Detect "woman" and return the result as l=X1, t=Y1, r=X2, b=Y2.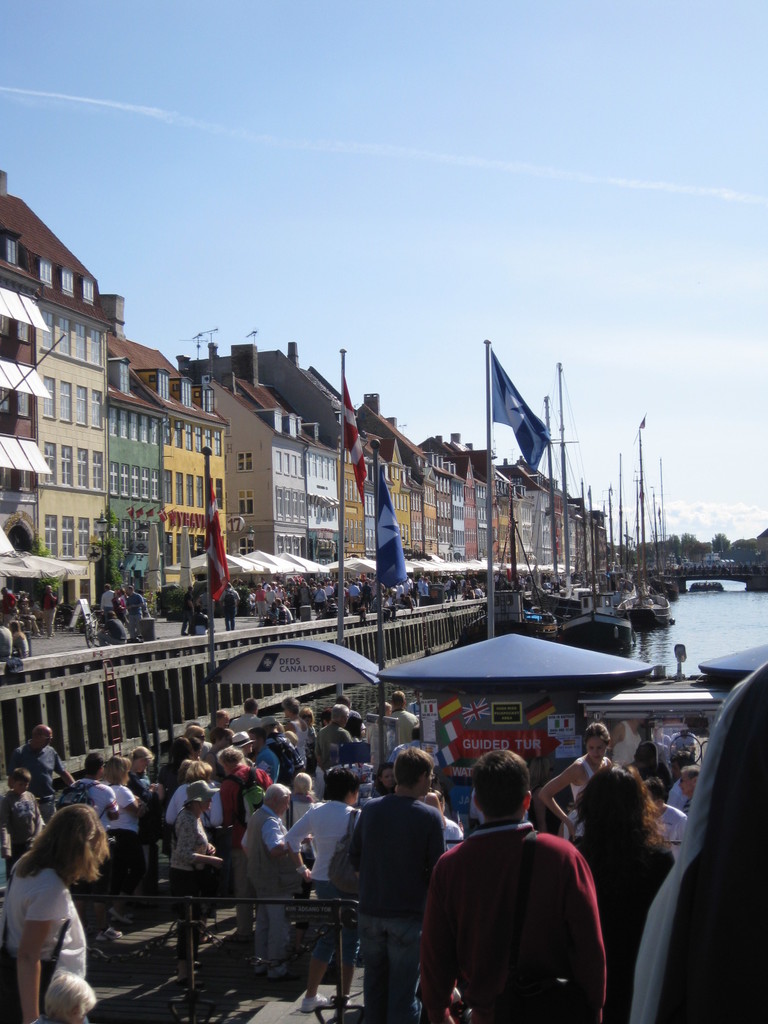
l=84, t=751, r=143, b=833.
